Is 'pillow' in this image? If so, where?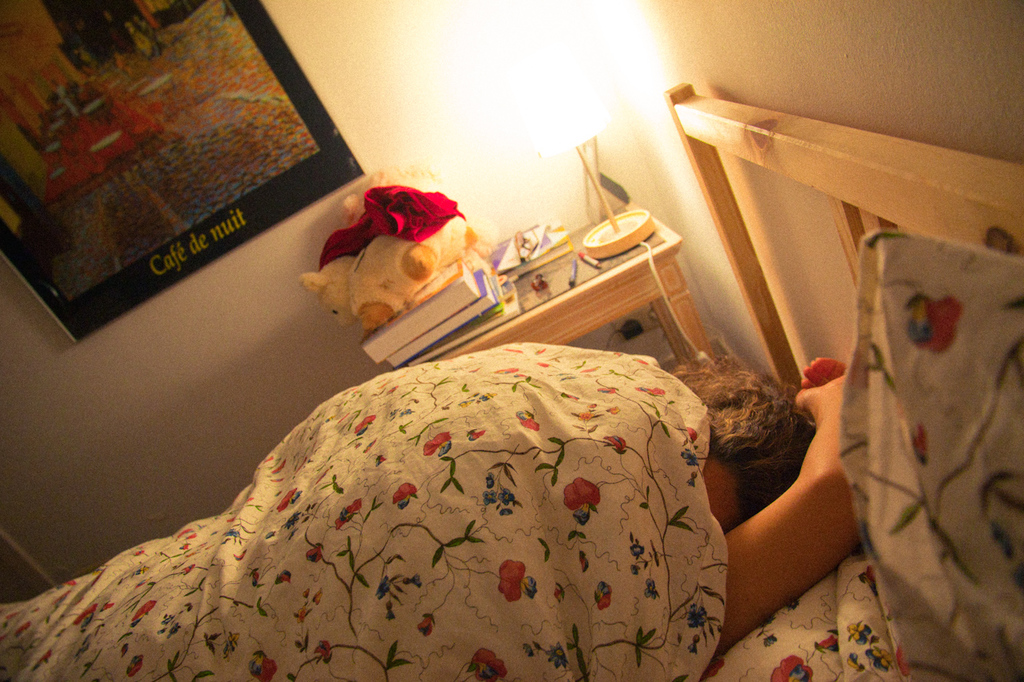
Yes, at rect(842, 233, 1022, 681).
